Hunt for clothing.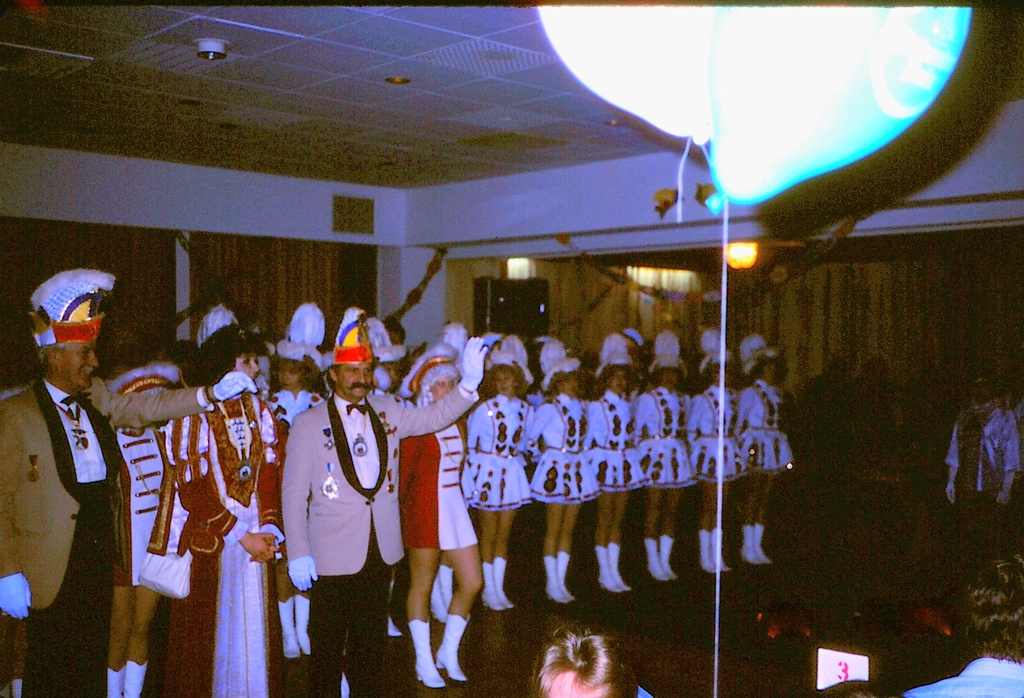
Hunted down at bbox=[574, 392, 637, 489].
